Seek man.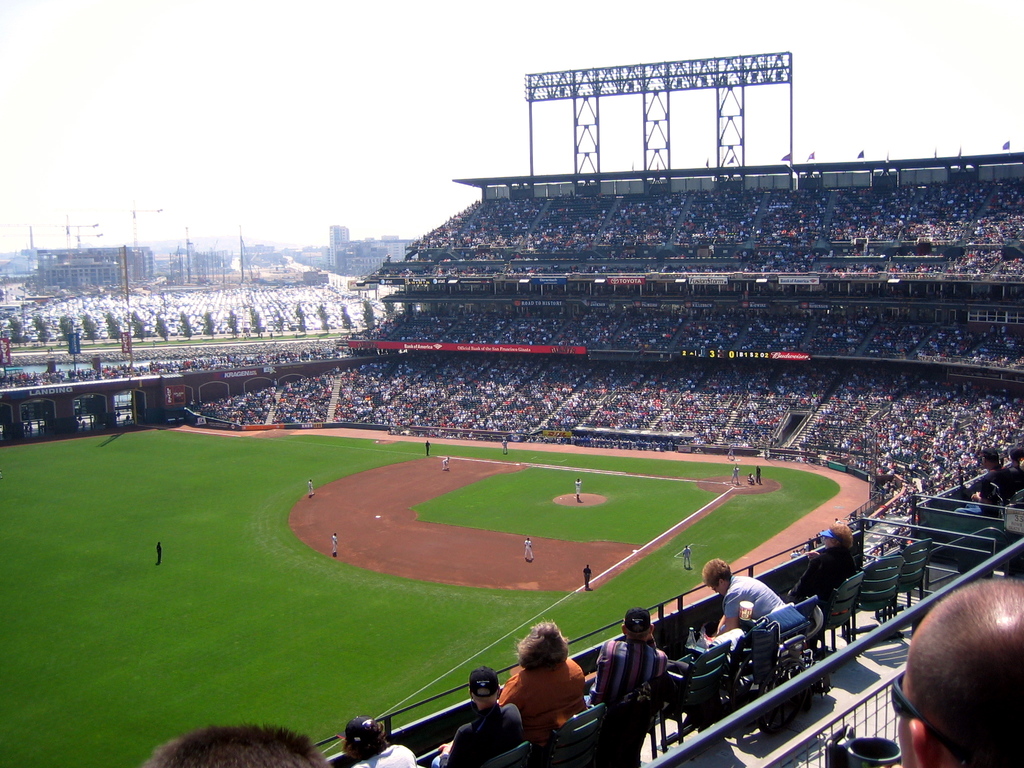
[887,572,1023,767].
